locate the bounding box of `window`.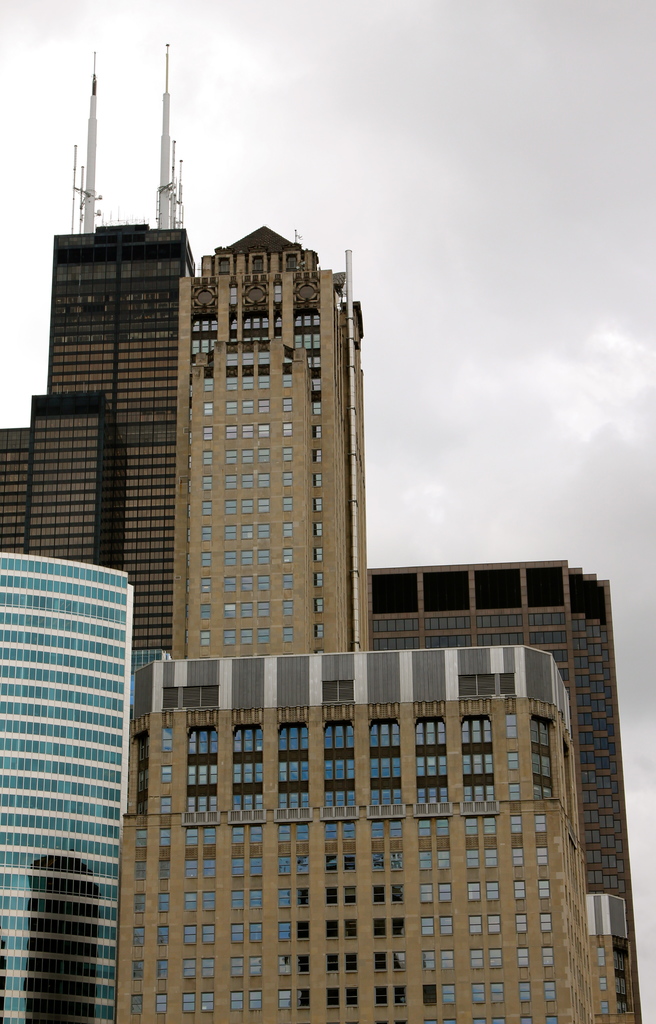
Bounding box: x1=441, y1=979, x2=455, y2=1007.
